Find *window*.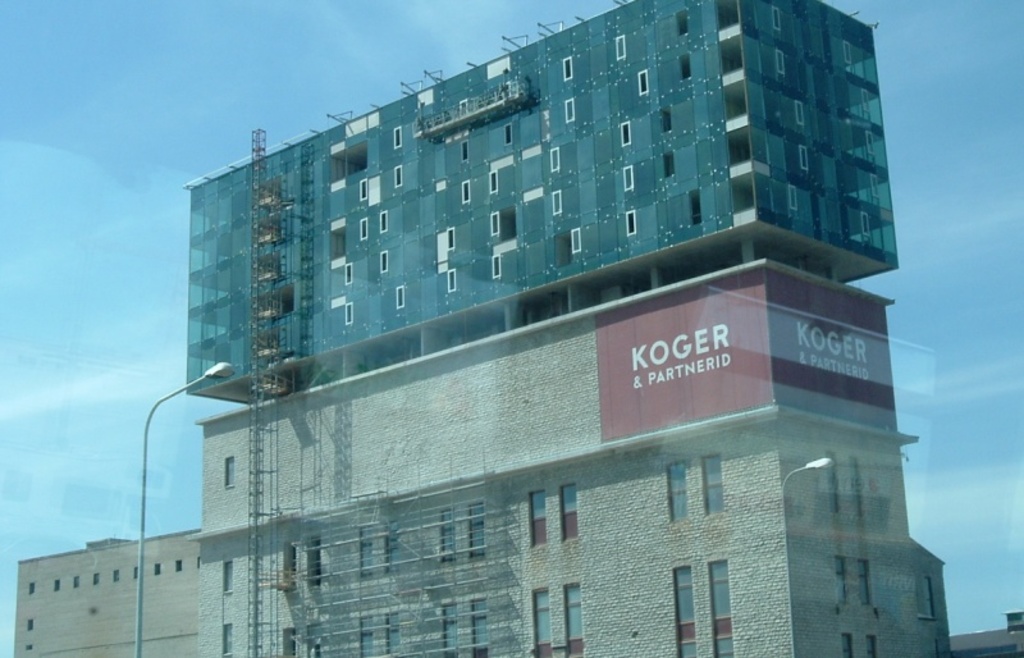
x1=859 y1=562 x2=872 y2=603.
